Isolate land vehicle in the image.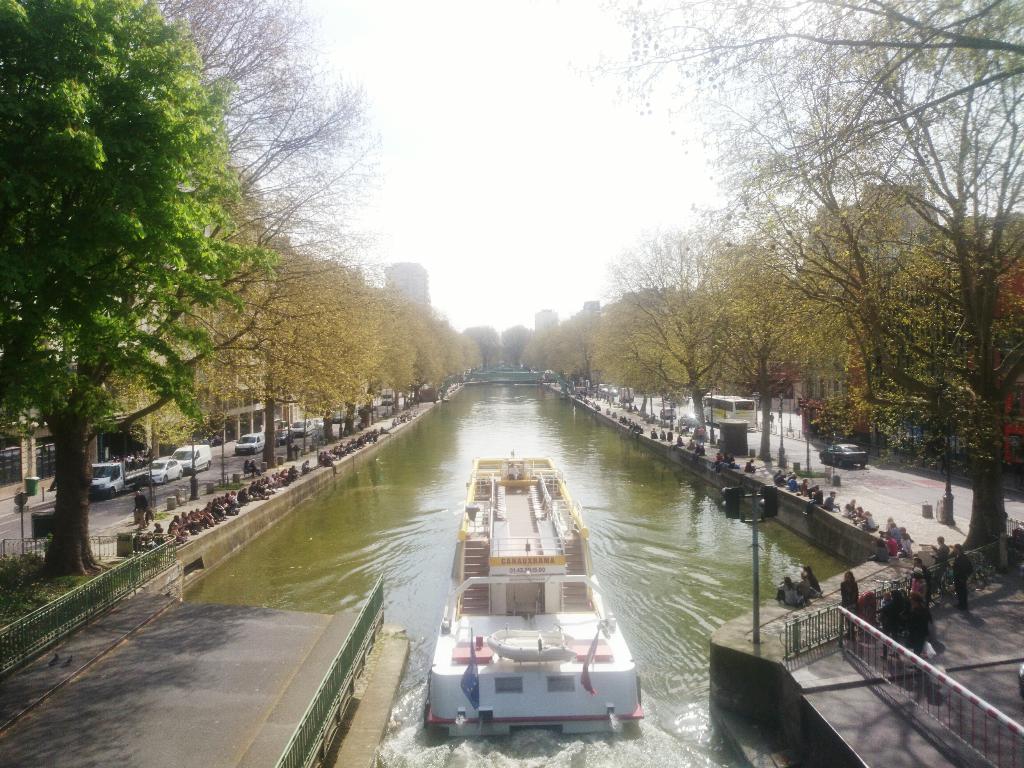
Isolated region: bbox=(145, 460, 182, 483).
